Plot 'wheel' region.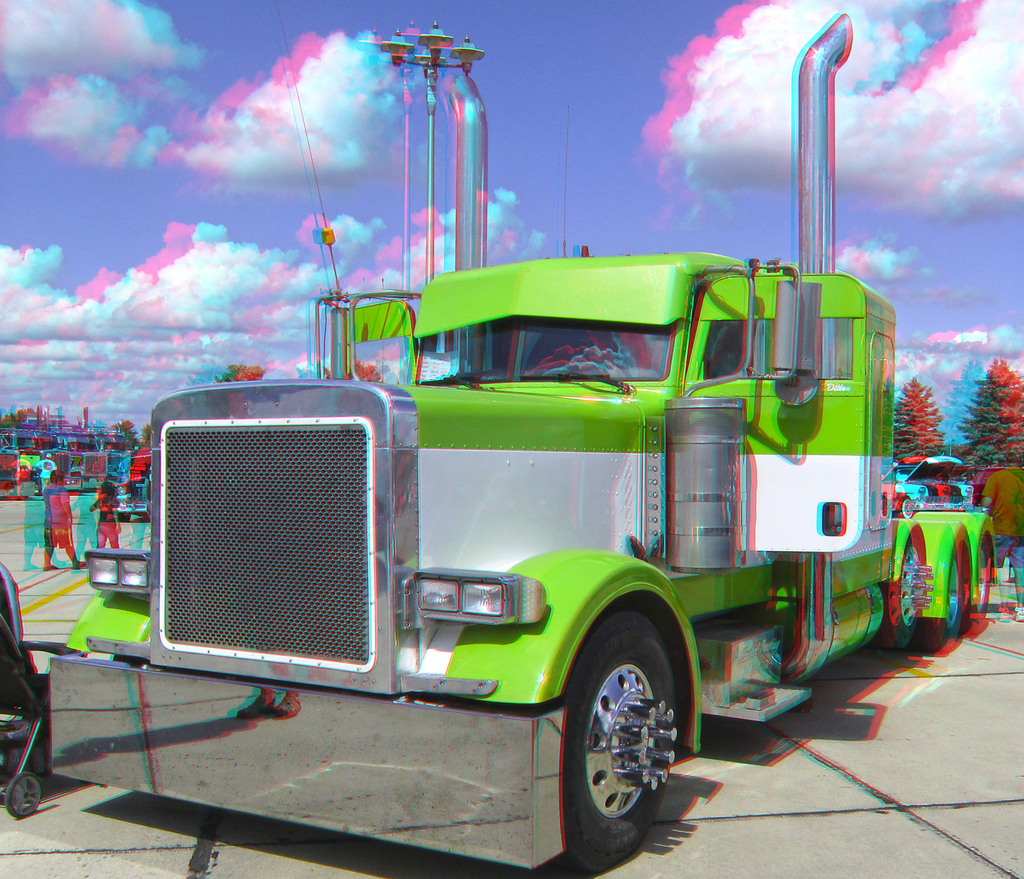
Plotted at x1=2 y1=764 x2=45 y2=819.
